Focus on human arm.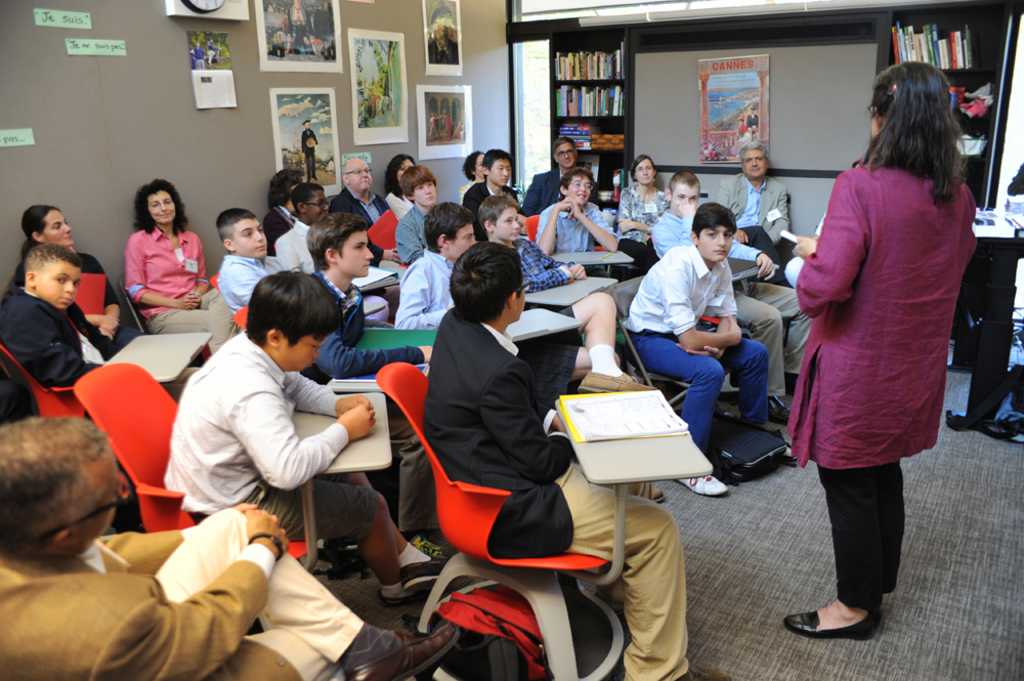
Focused at (left=389, top=270, right=452, bottom=333).
